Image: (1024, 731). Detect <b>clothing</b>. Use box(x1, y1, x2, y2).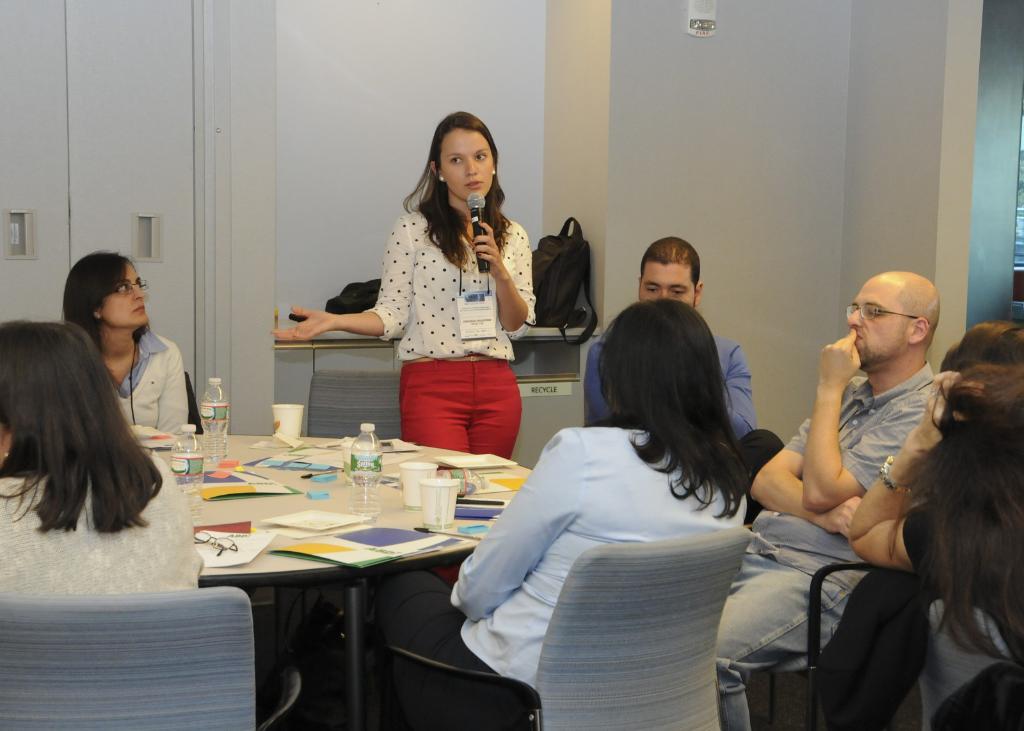
box(364, 202, 541, 469).
